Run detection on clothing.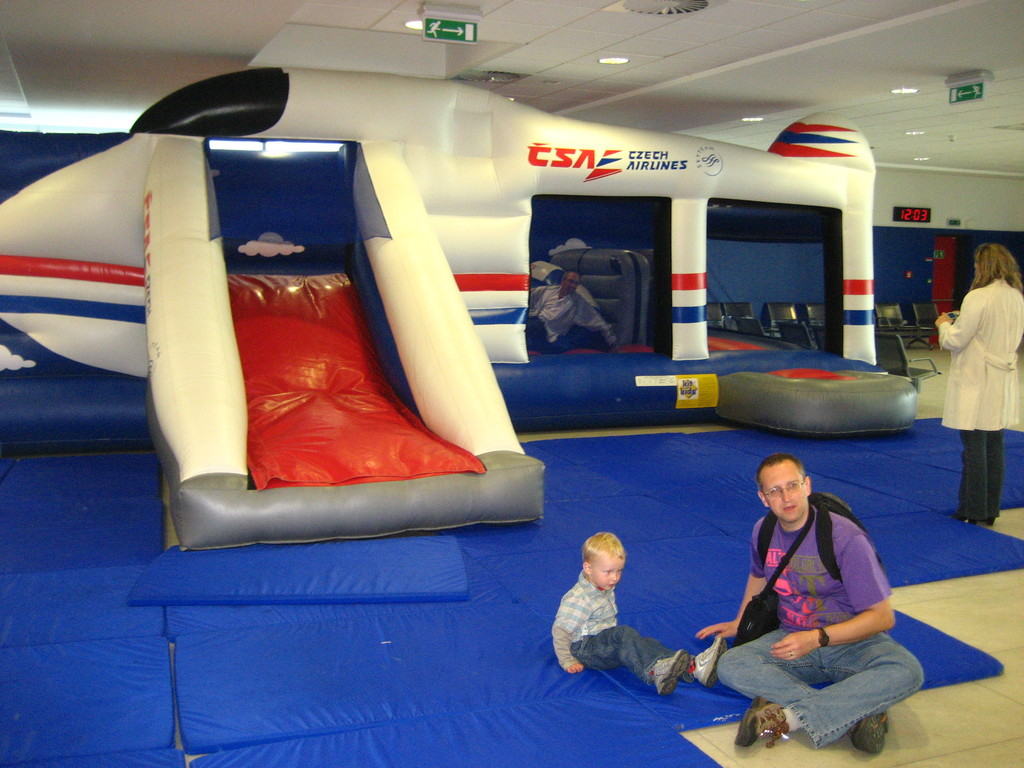
Result: bbox(556, 563, 657, 695).
